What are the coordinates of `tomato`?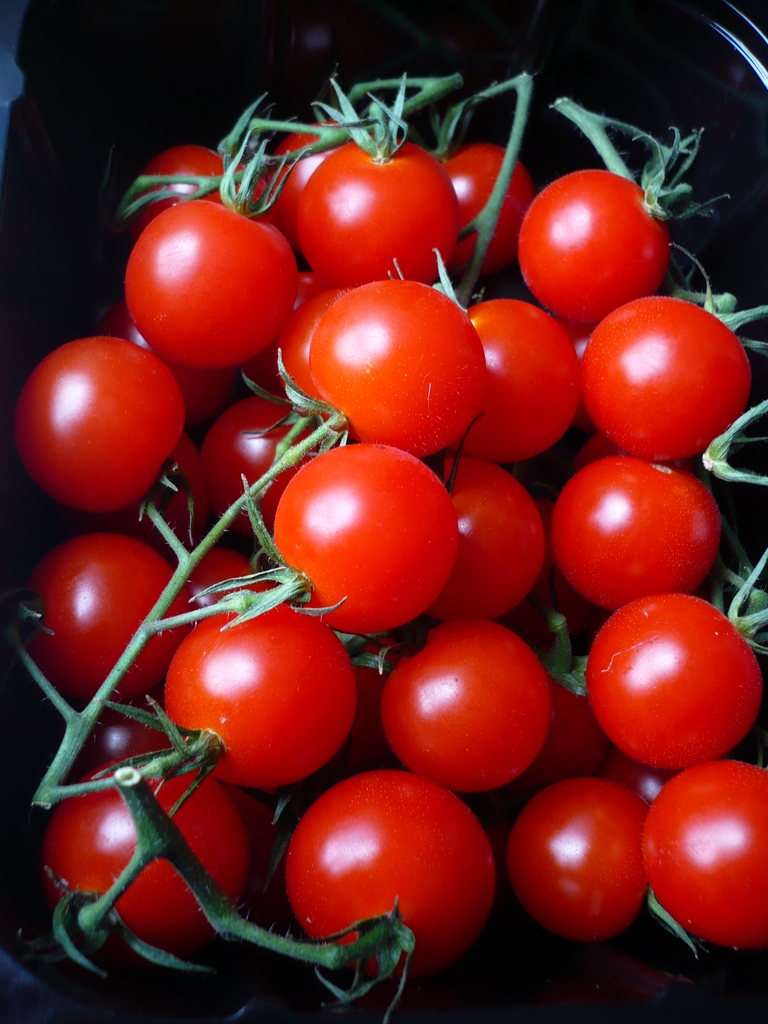
[left=520, top=128, right=724, bottom=316].
